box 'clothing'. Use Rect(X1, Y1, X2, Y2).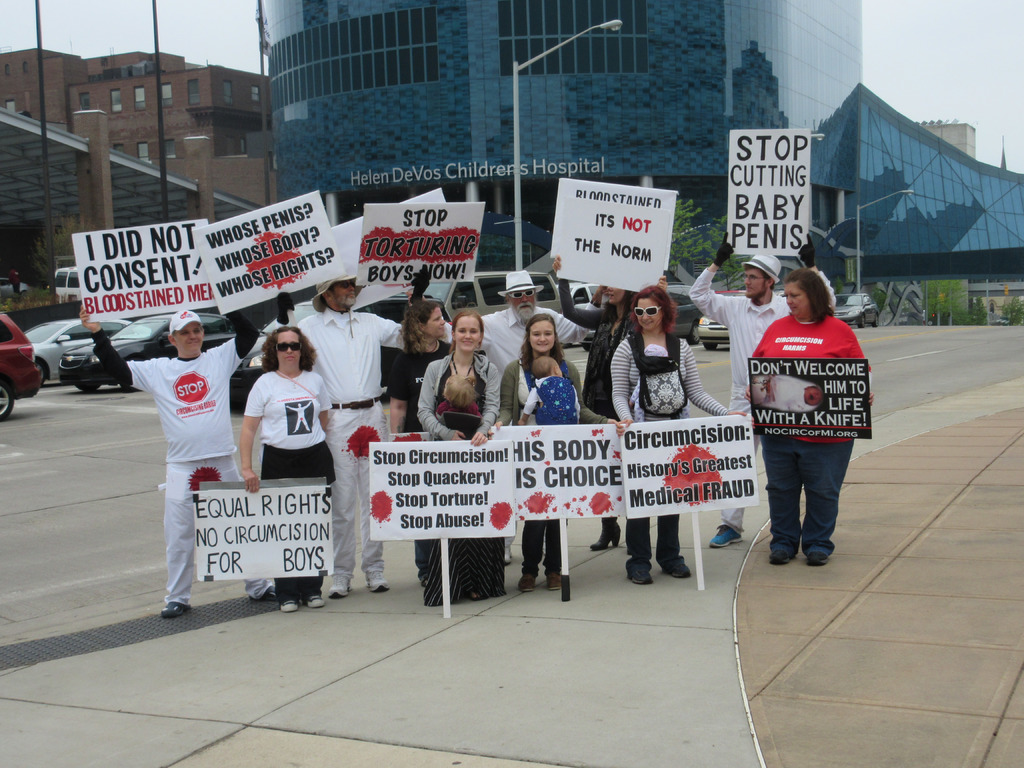
Rect(239, 360, 333, 604).
